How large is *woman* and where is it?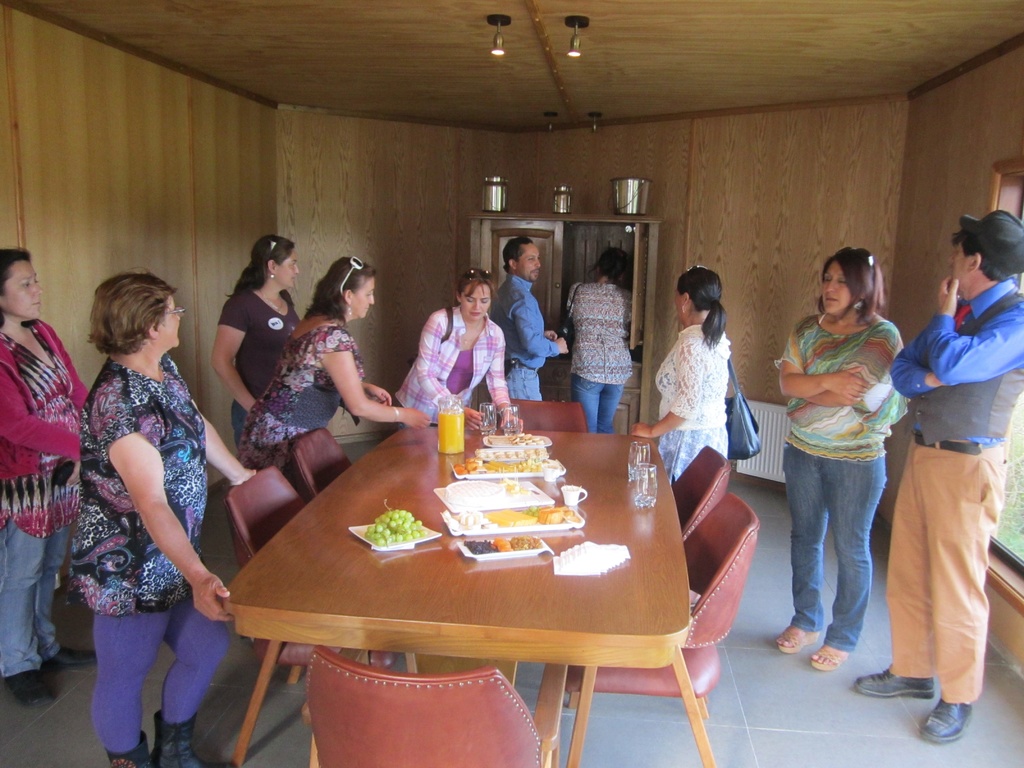
Bounding box: 768/246/906/665.
